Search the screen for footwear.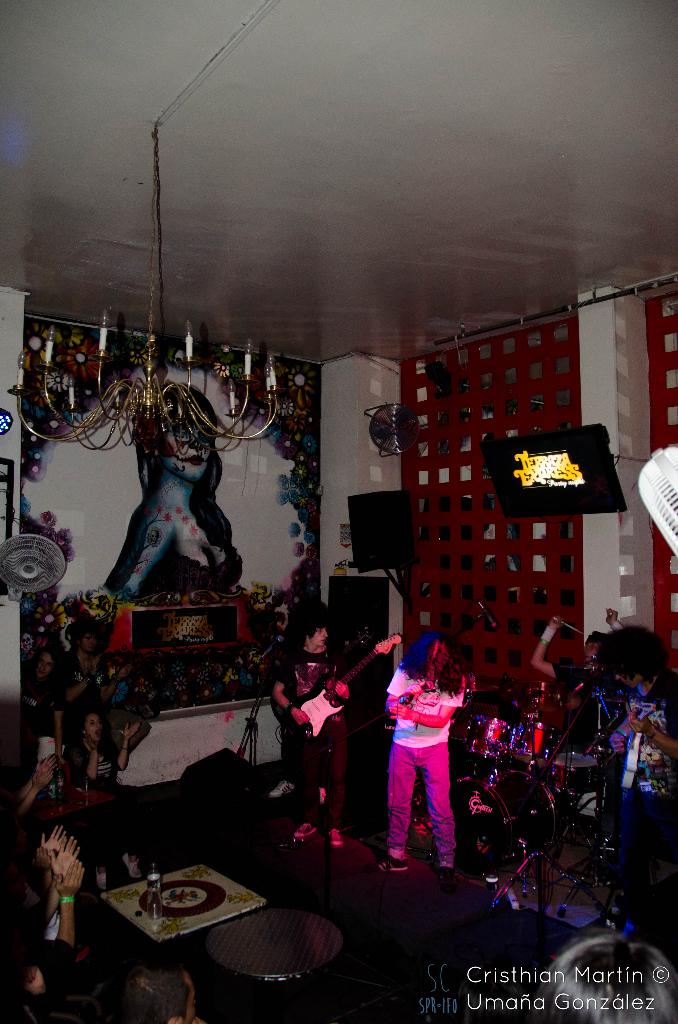
Found at 376:841:407:883.
